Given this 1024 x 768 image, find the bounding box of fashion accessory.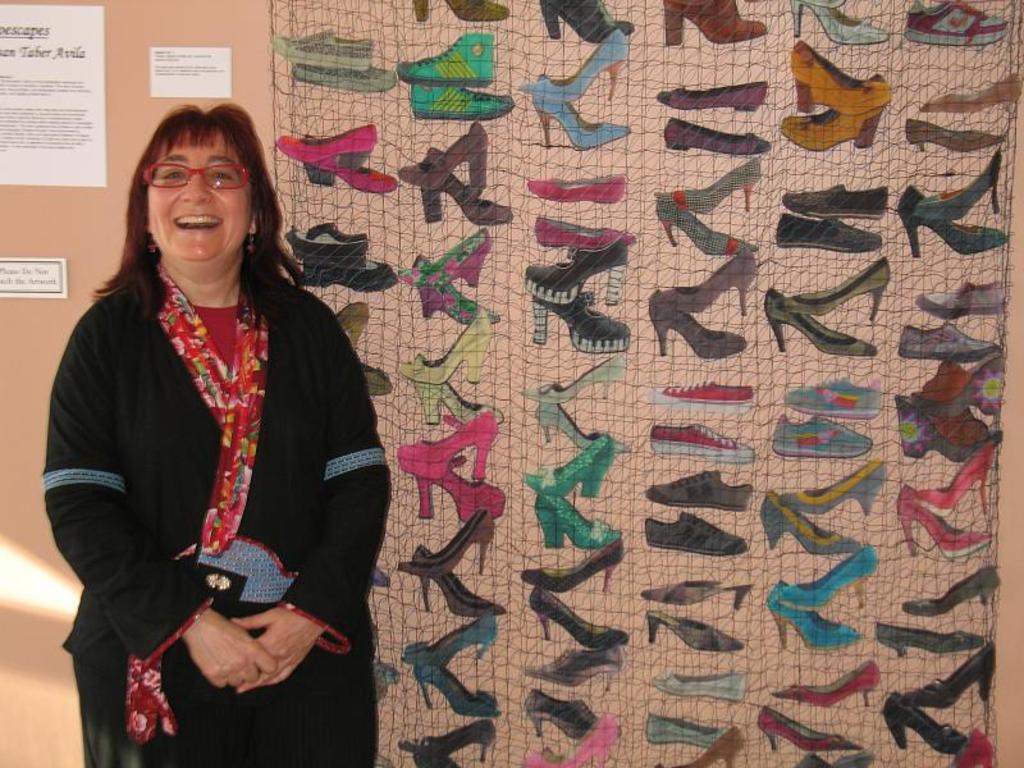
region(416, 0, 513, 24).
